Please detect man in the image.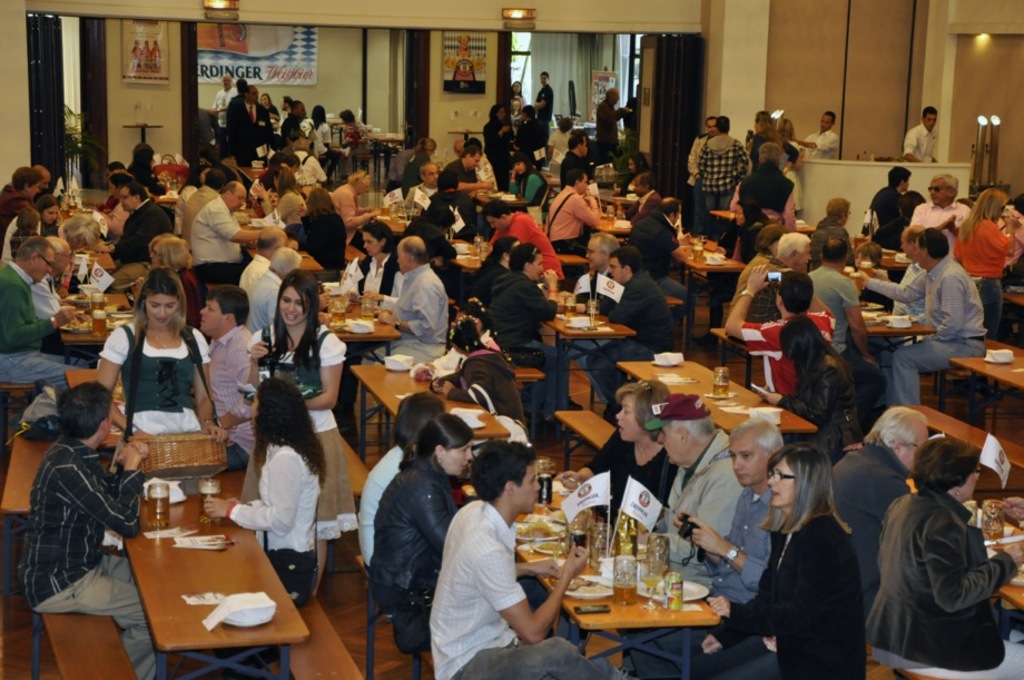
select_region(479, 203, 564, 288).
